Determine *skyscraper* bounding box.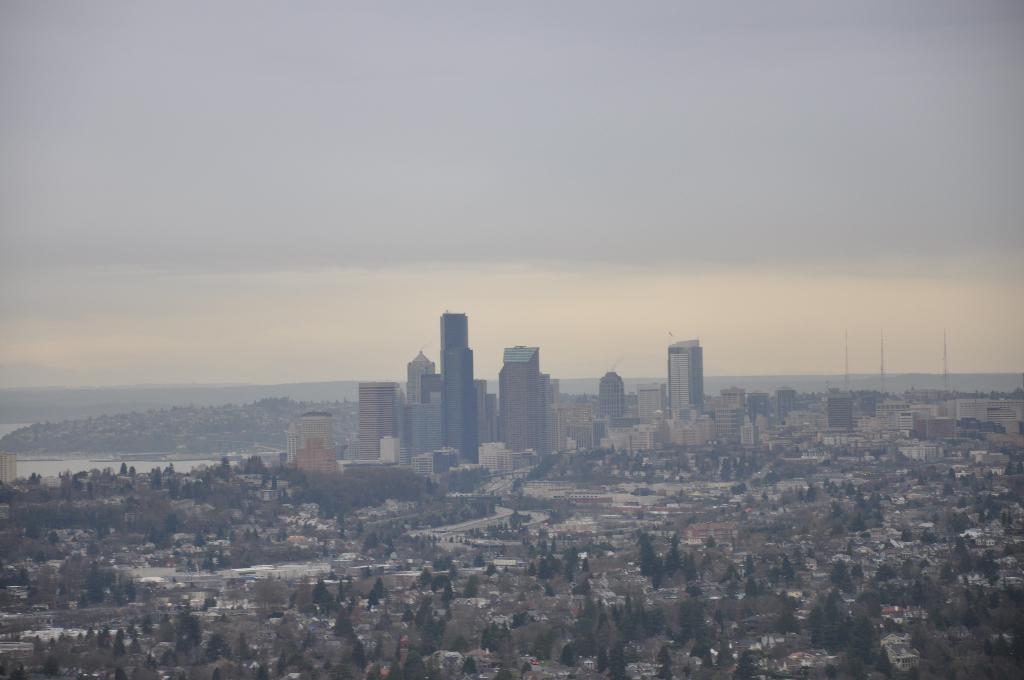
Determined: bbox(403, 376, 440, 464).
